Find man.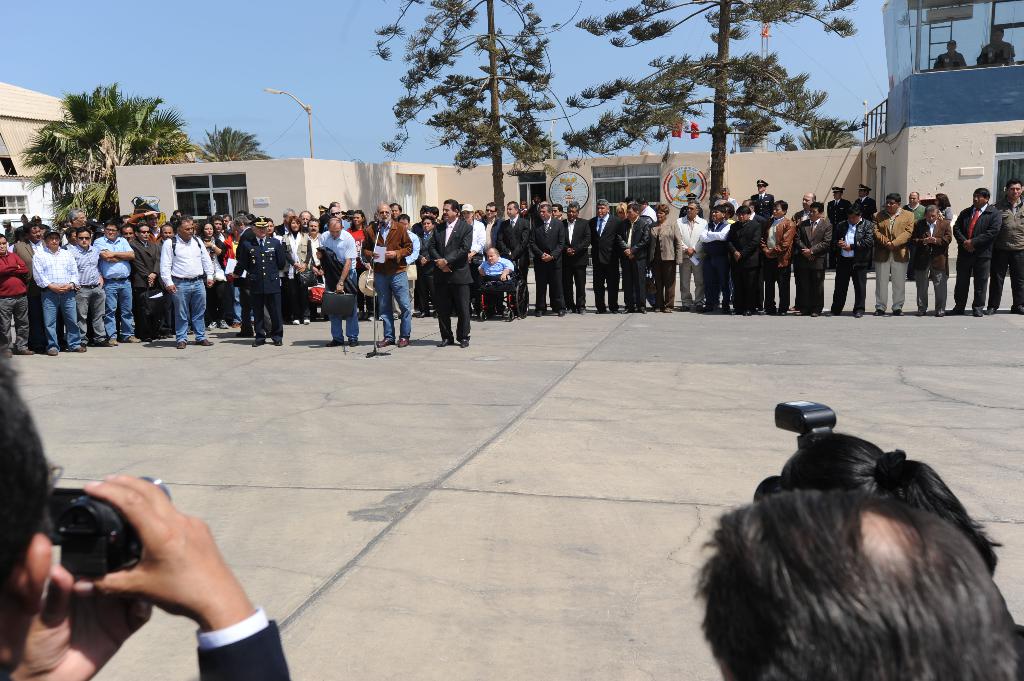
{"x1": 974, "y1": 26, "x2": 1018, "y2": 63}.
